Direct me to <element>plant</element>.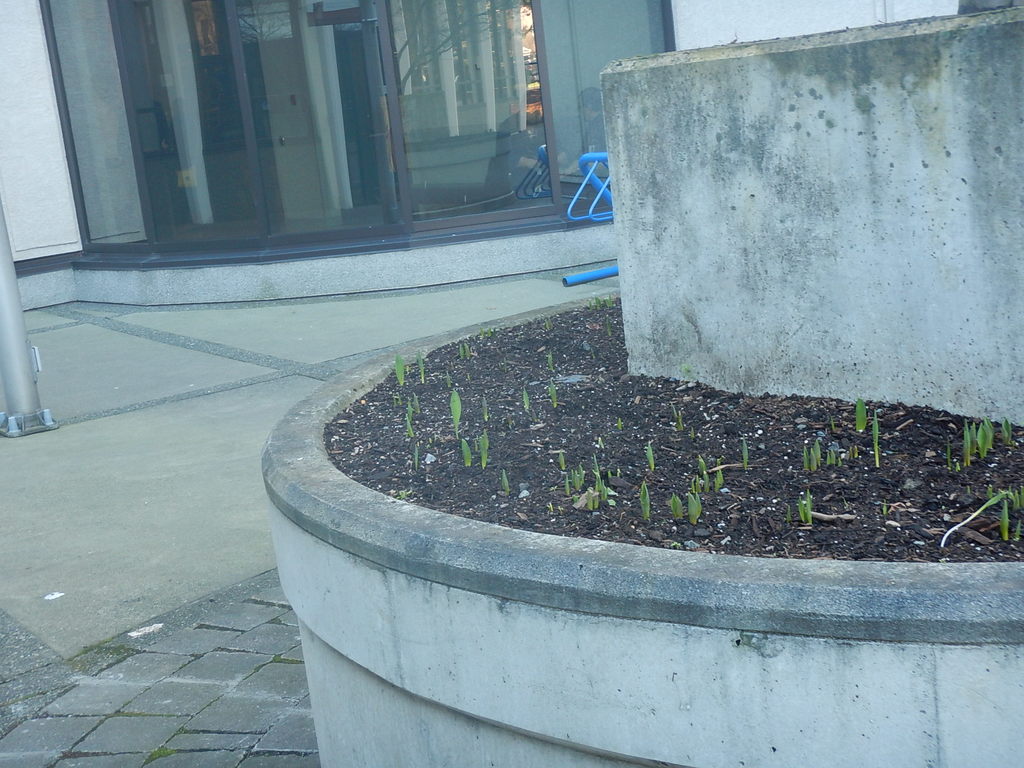
Direction: crop(1001, 498, 1010, 540).
